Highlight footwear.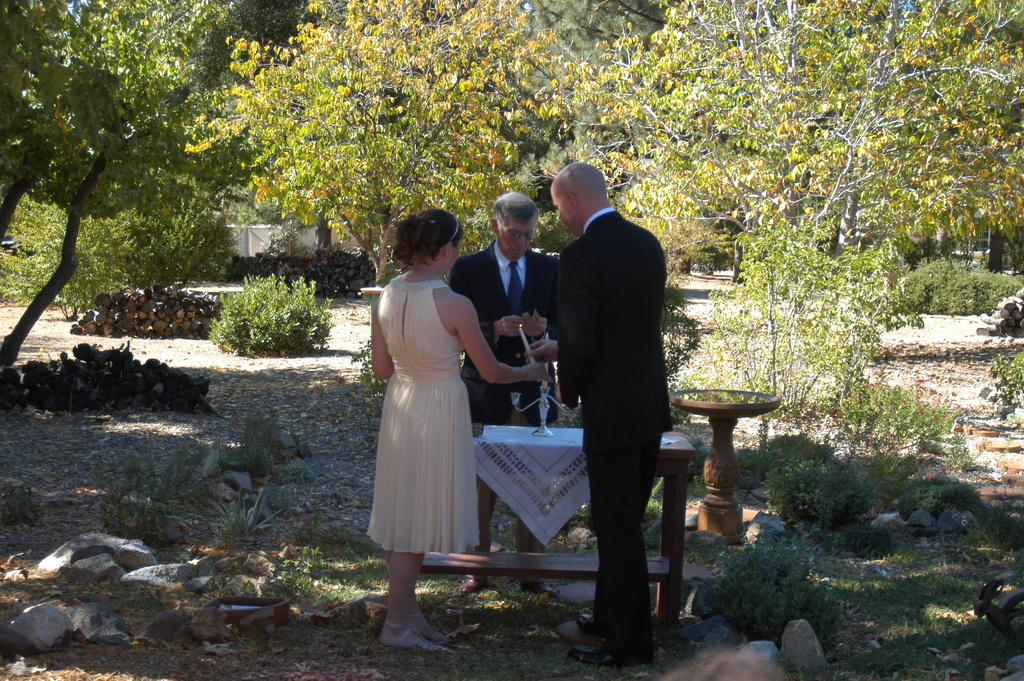
Highlighted region: box(576, 616, 596, 633).
